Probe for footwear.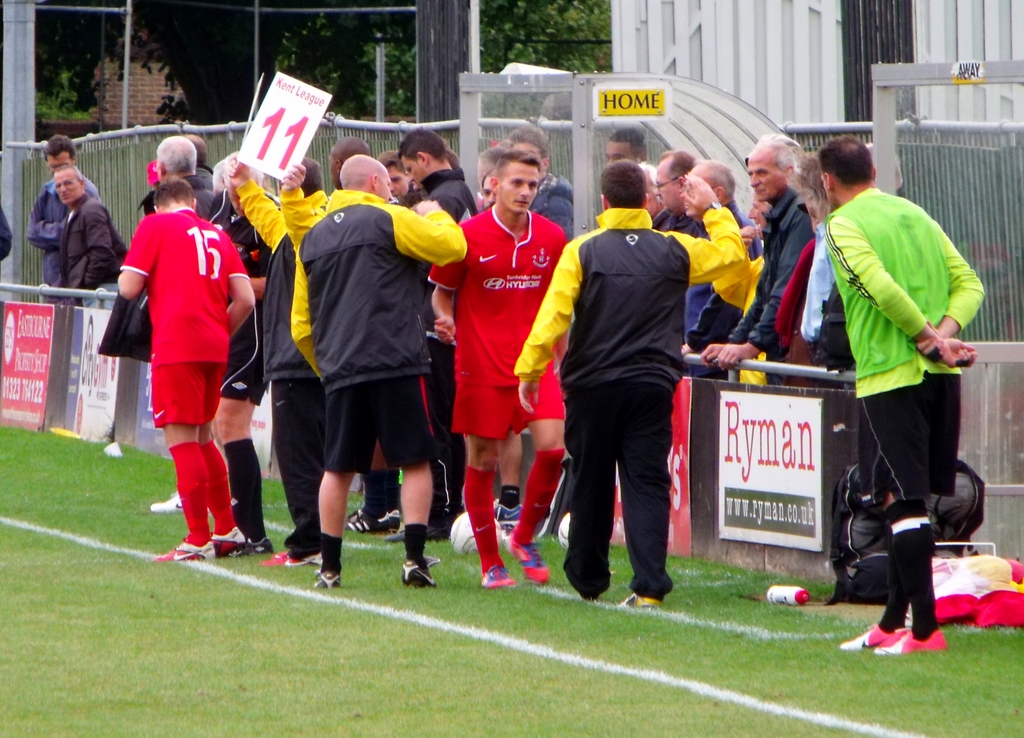
Probe result: pyautogui.locateOnScreen(521, 543, 547, 577).
